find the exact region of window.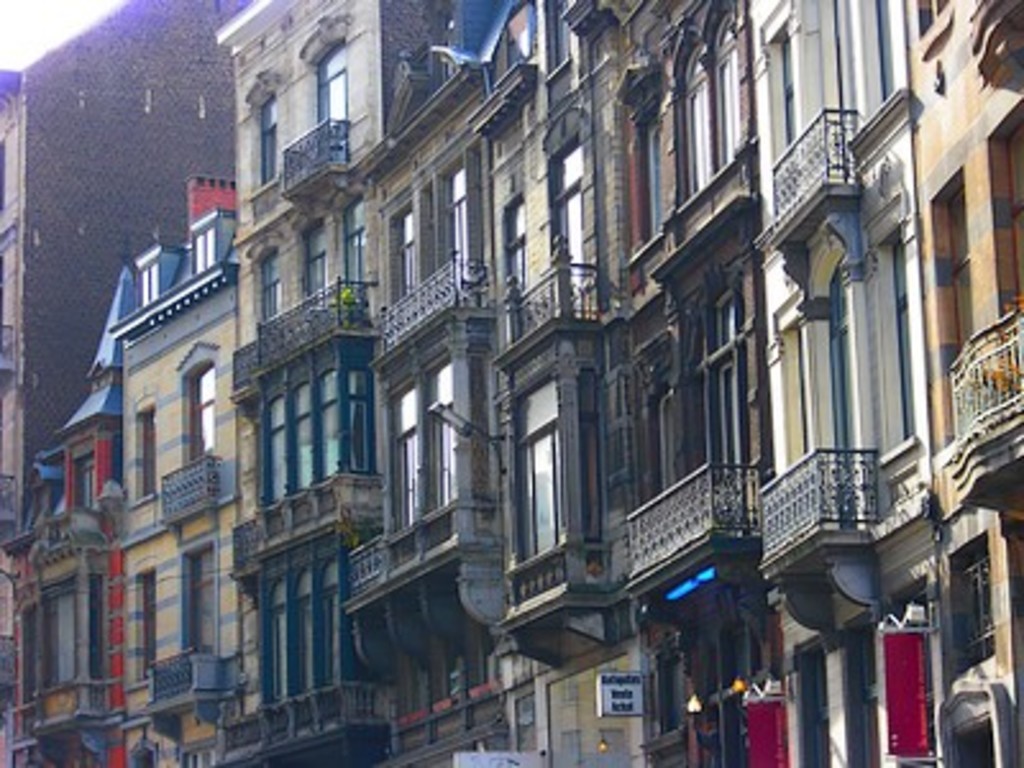
Exact region: <bbox>177, 343, 215, 458</bbox>.
